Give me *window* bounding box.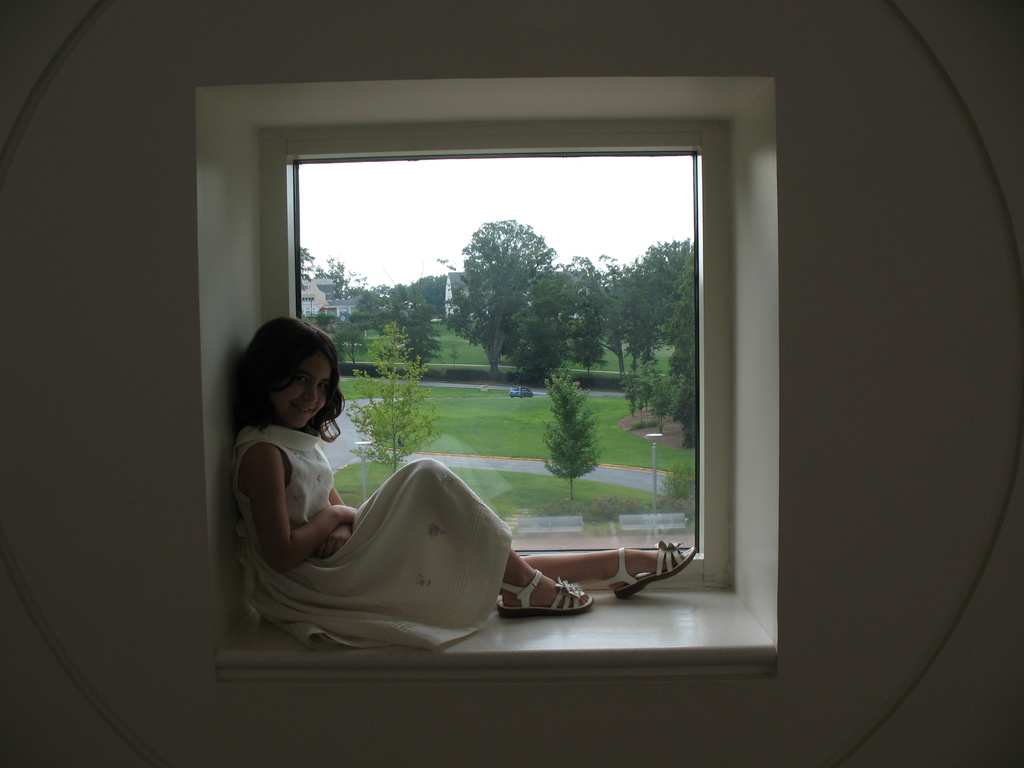
{"x1": 177, "y1": 60, "x2": 806, "y2": 619}.
